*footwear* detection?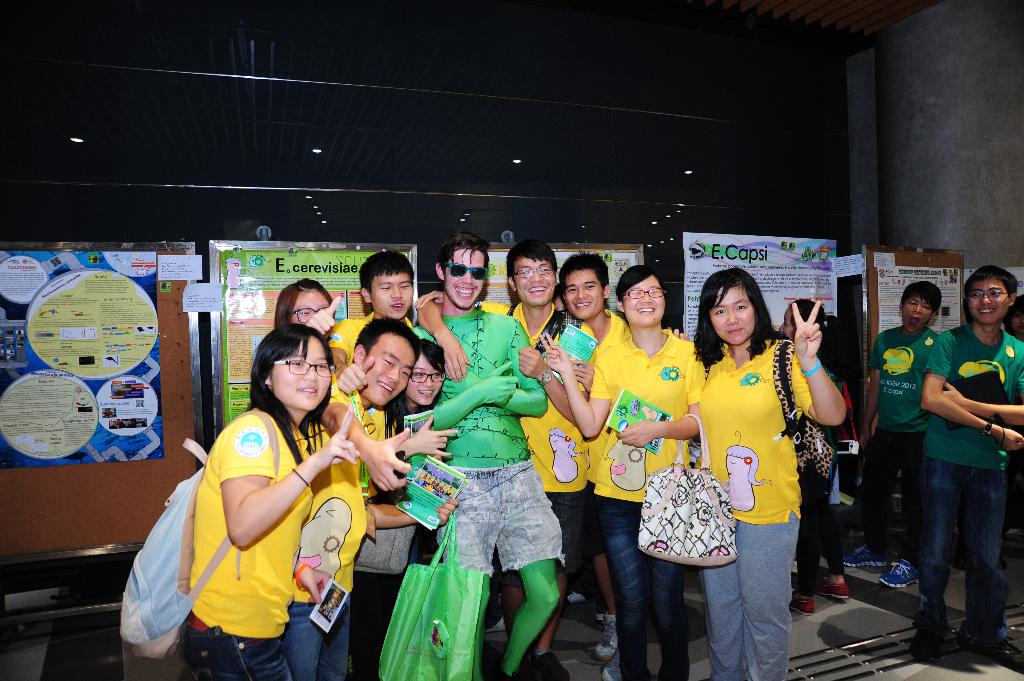
left=565, top=591, right=584, bottom=599
